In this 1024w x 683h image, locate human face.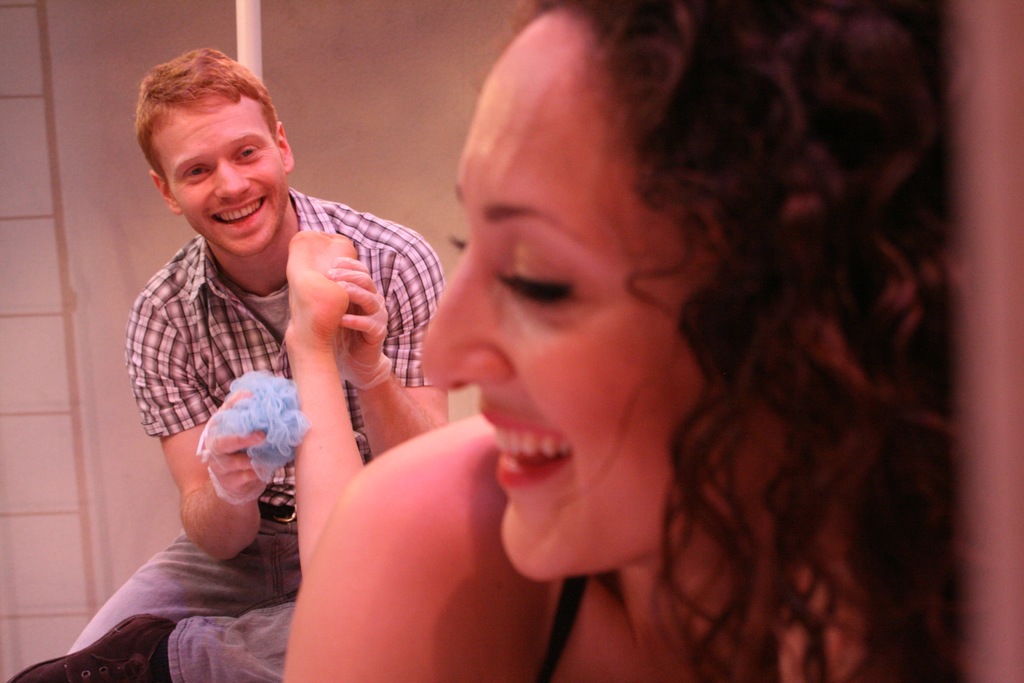
Bounding box: [421,14,699,580].
